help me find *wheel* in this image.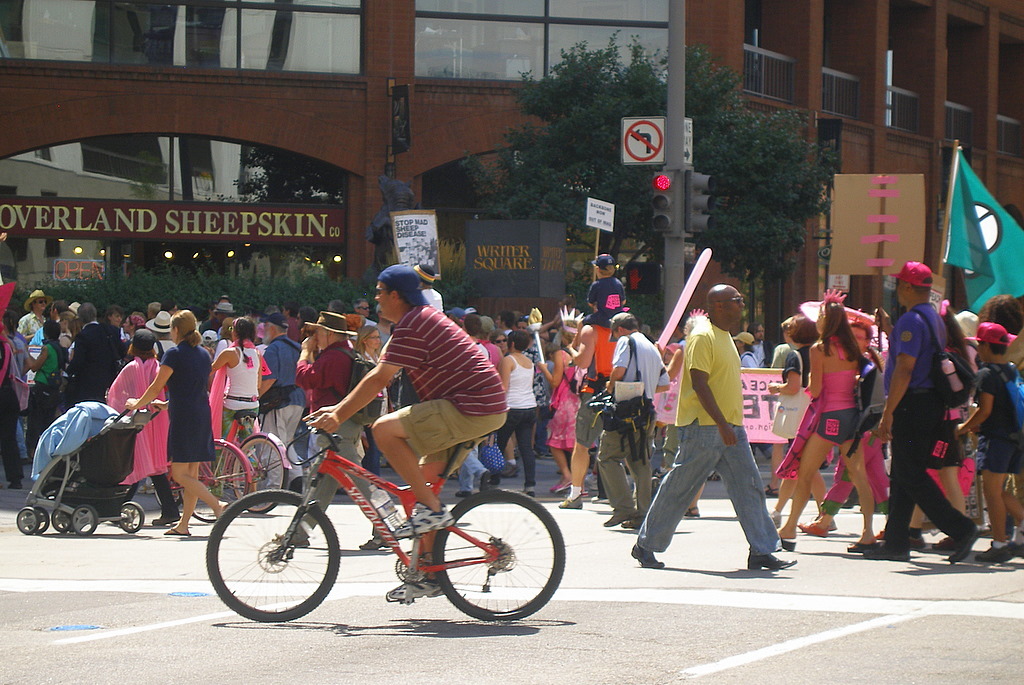
Found it: pyautogui.locateOnScreen(115, 501, 145, 532).
